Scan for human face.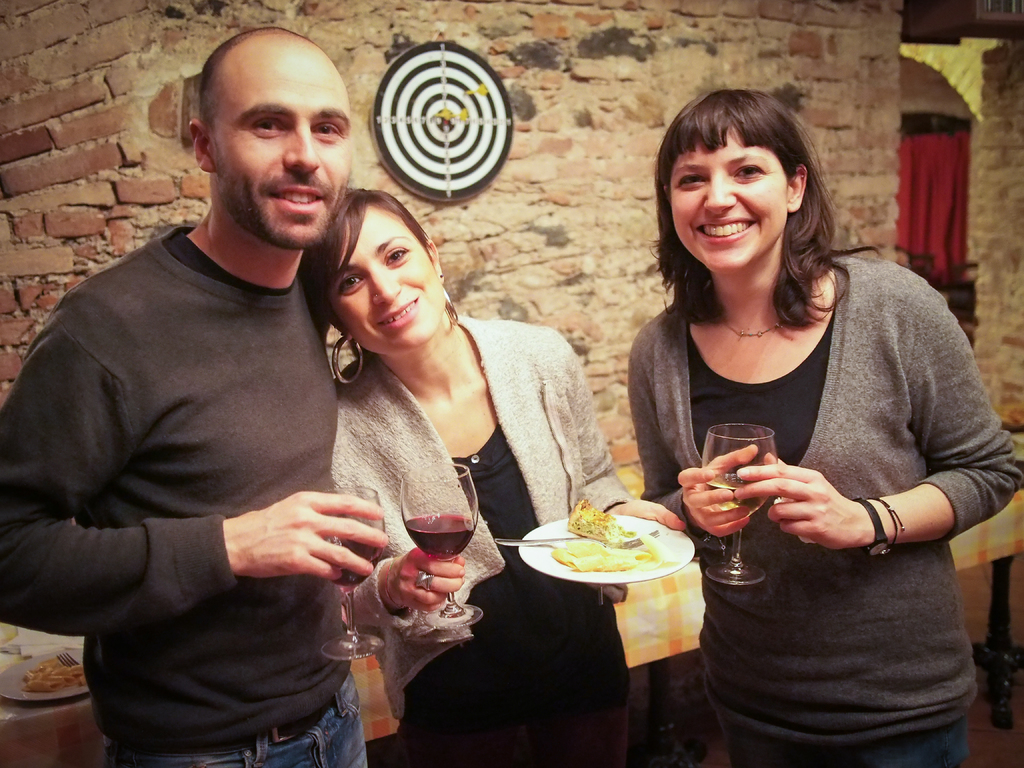
Scan result: bbox=(205, 44, 350, 247).
